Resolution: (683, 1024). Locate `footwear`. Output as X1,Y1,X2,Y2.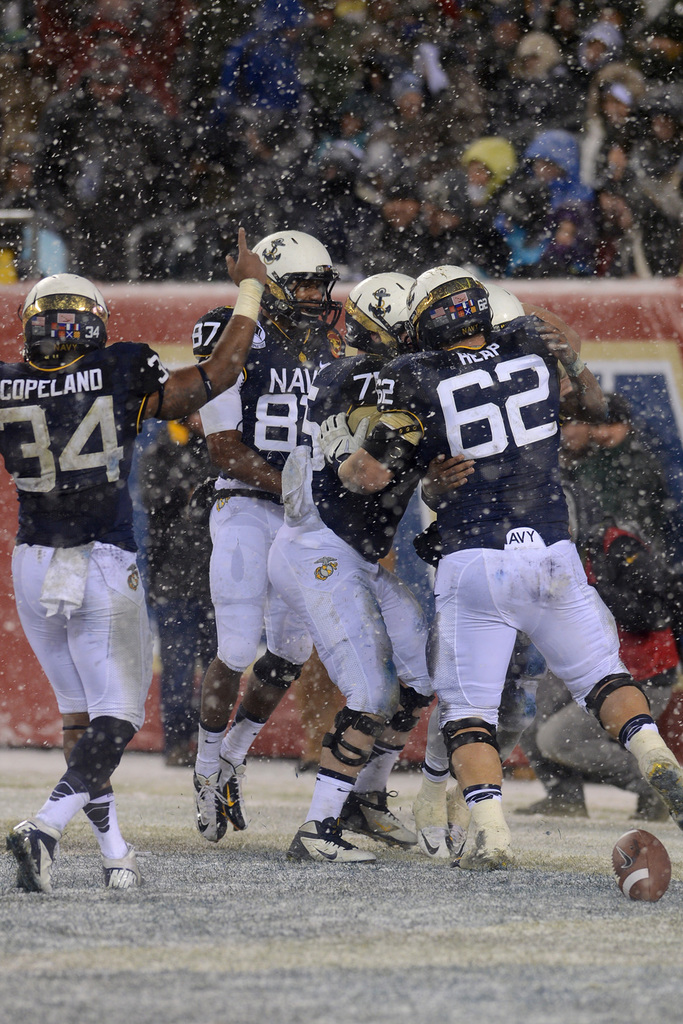
636,746,682,824.
